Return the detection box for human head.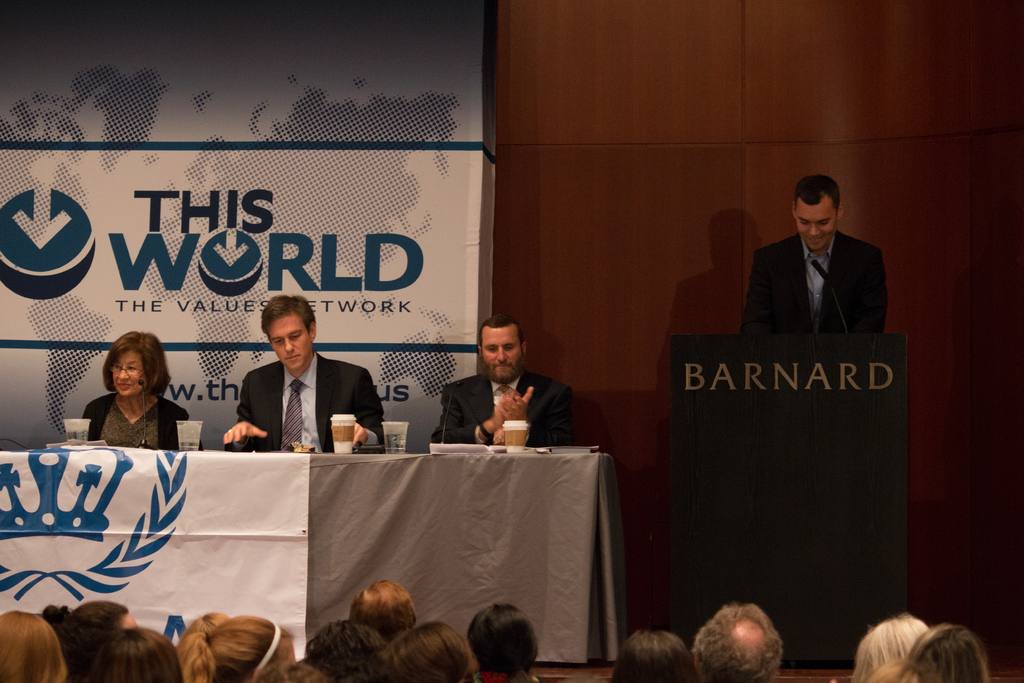
(x1=306, y1=621, x2=382, y2=682).
